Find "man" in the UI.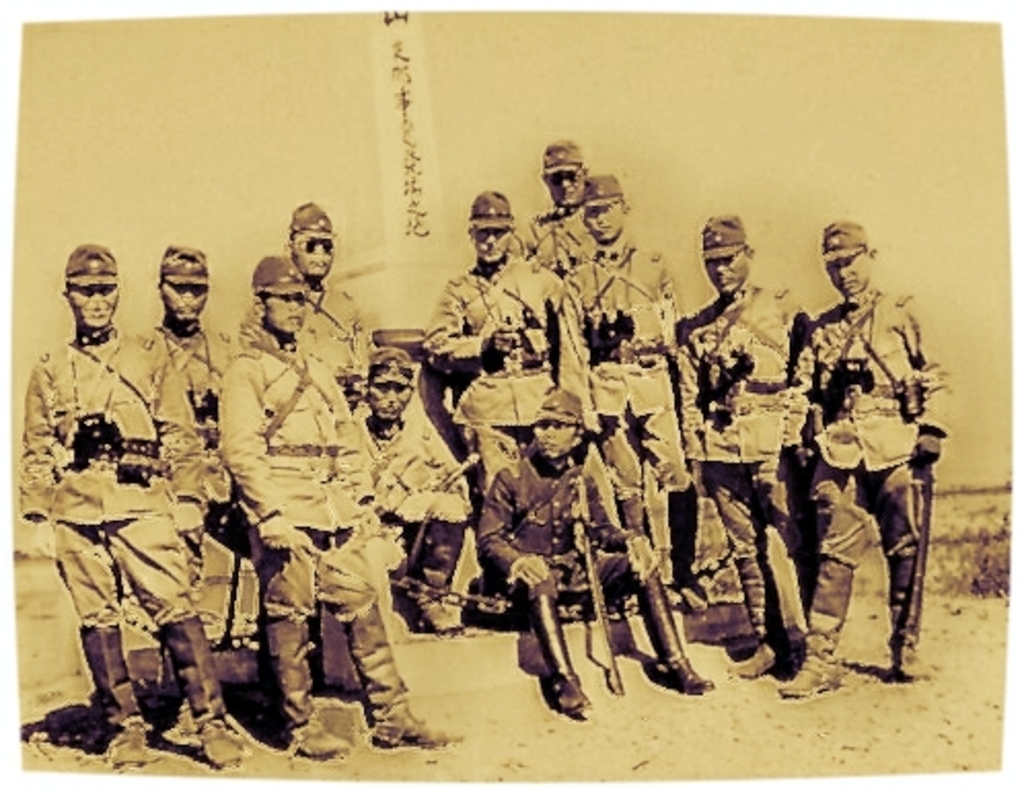
UI element at l=798, t=222, r=952, b=685.
